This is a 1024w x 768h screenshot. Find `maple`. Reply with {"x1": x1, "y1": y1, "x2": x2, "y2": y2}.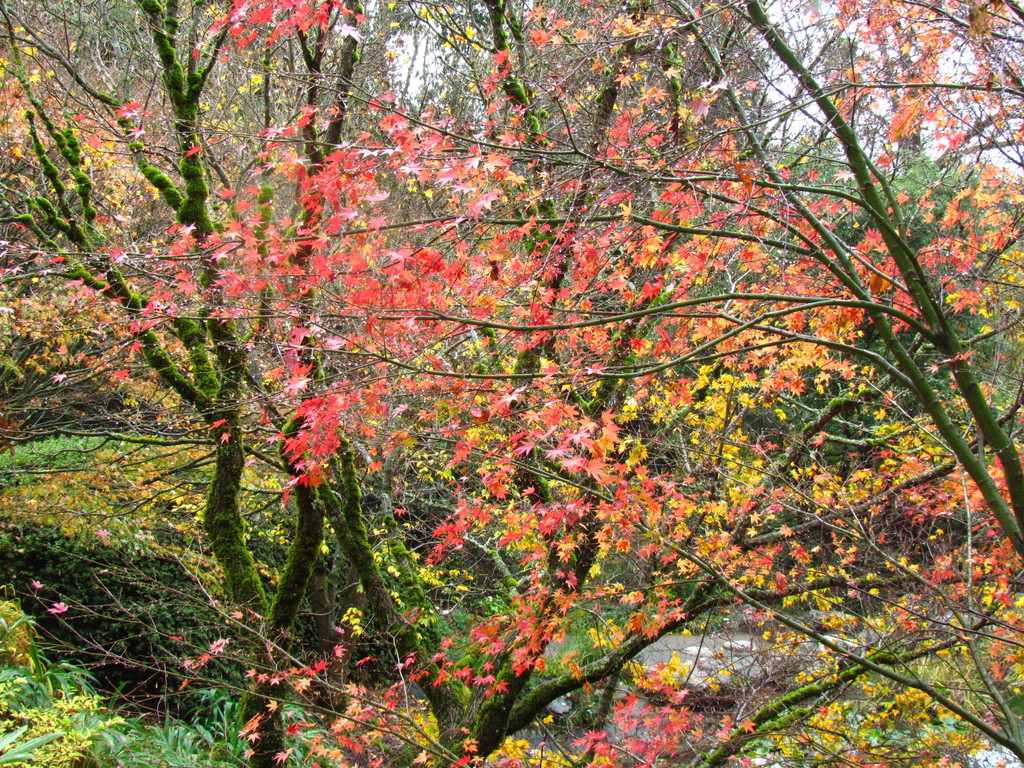
{"x1": 35, "y1": 36, "x2": 996, "y2": 750}.
